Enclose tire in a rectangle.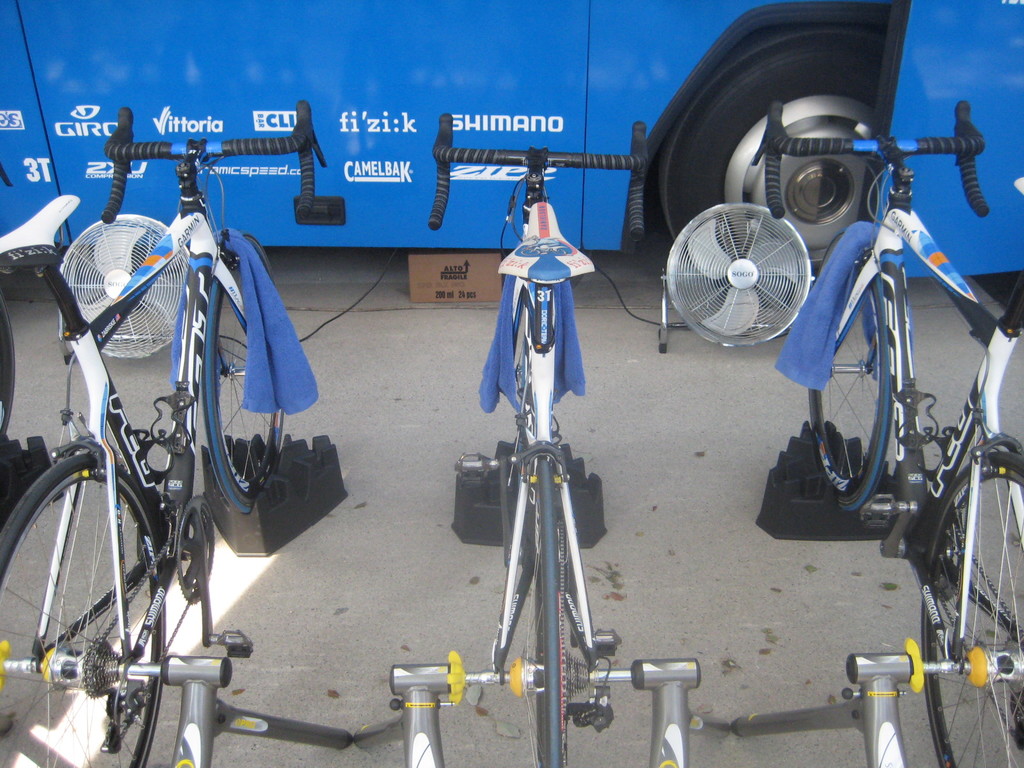
x1=0, y1=455, x2=168, y2=767.
